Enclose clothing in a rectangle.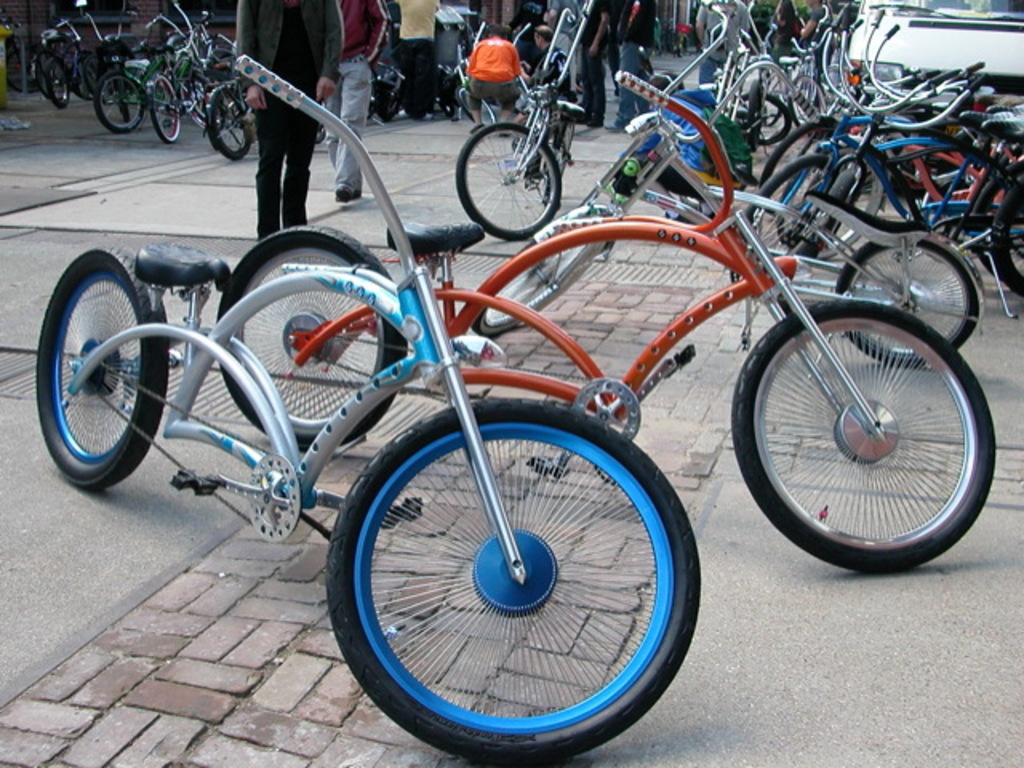
(left=576, top=2, right=611, bottom=118).
